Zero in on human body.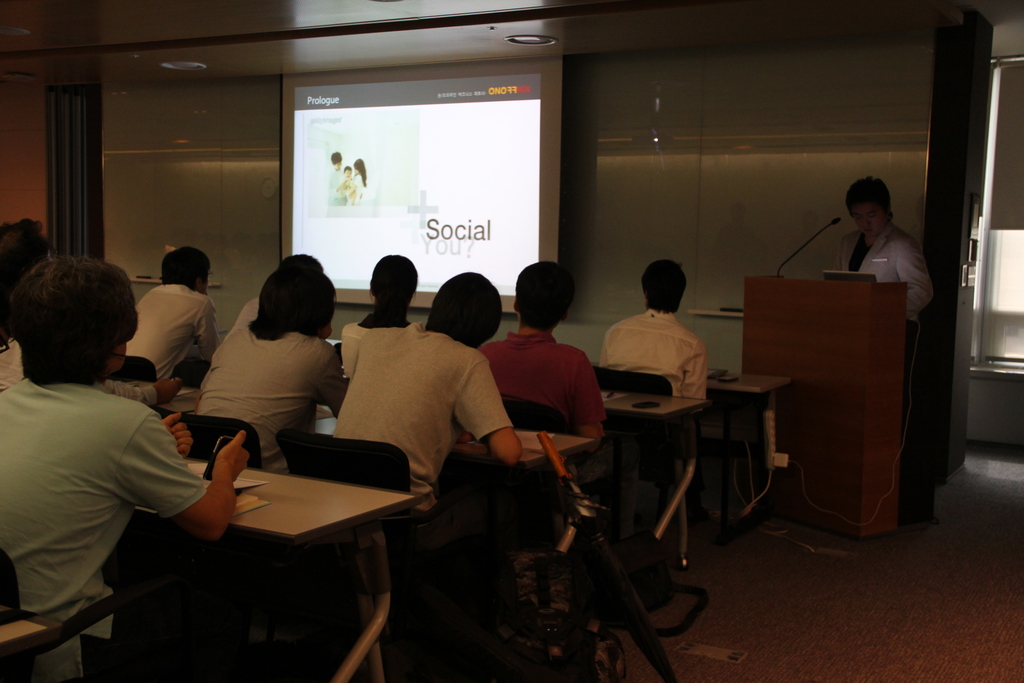
Zeroed in: bbox=[485, 265, 600, 459].
